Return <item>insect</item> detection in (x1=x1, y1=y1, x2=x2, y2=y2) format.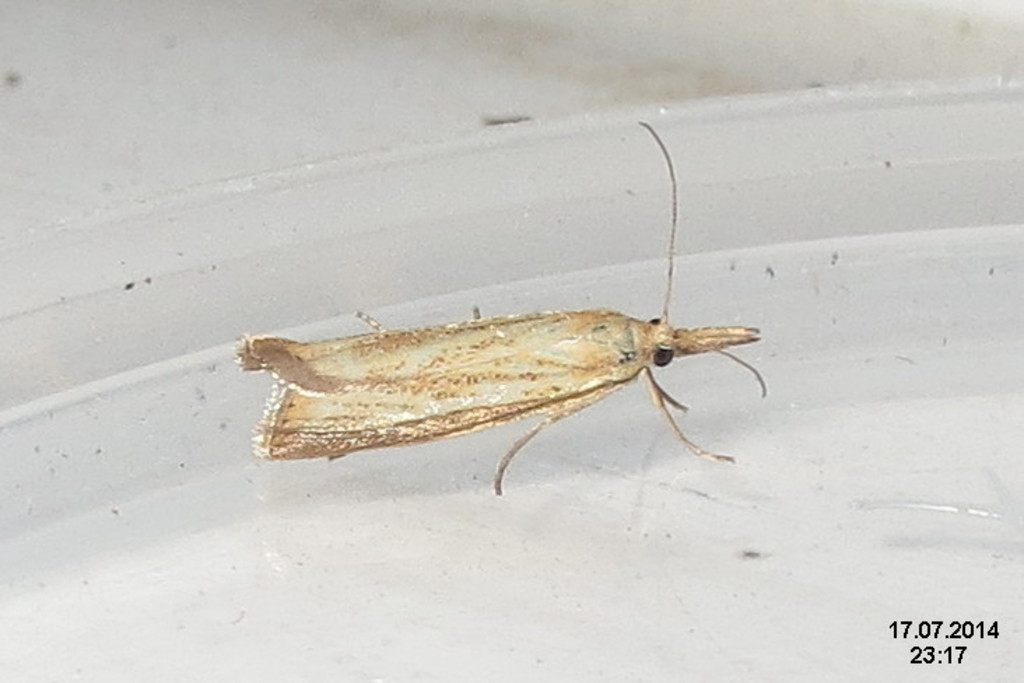
(x1=232, y1=122, x2=775, y2=501).
